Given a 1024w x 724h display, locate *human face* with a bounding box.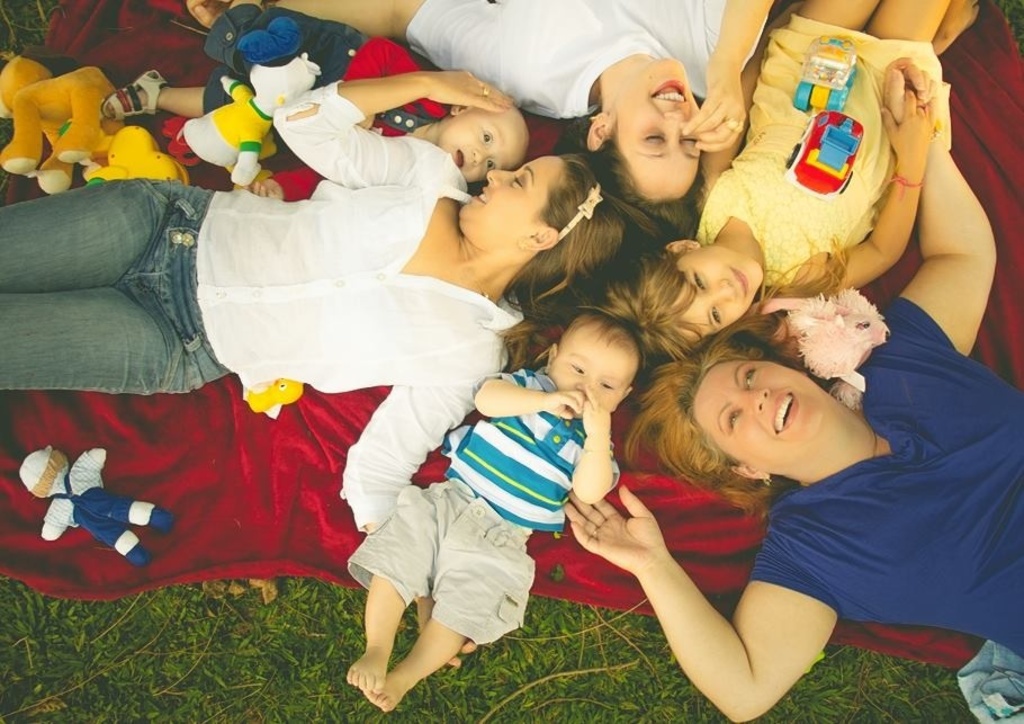
Located: rect(447, 107, 524, 189).
